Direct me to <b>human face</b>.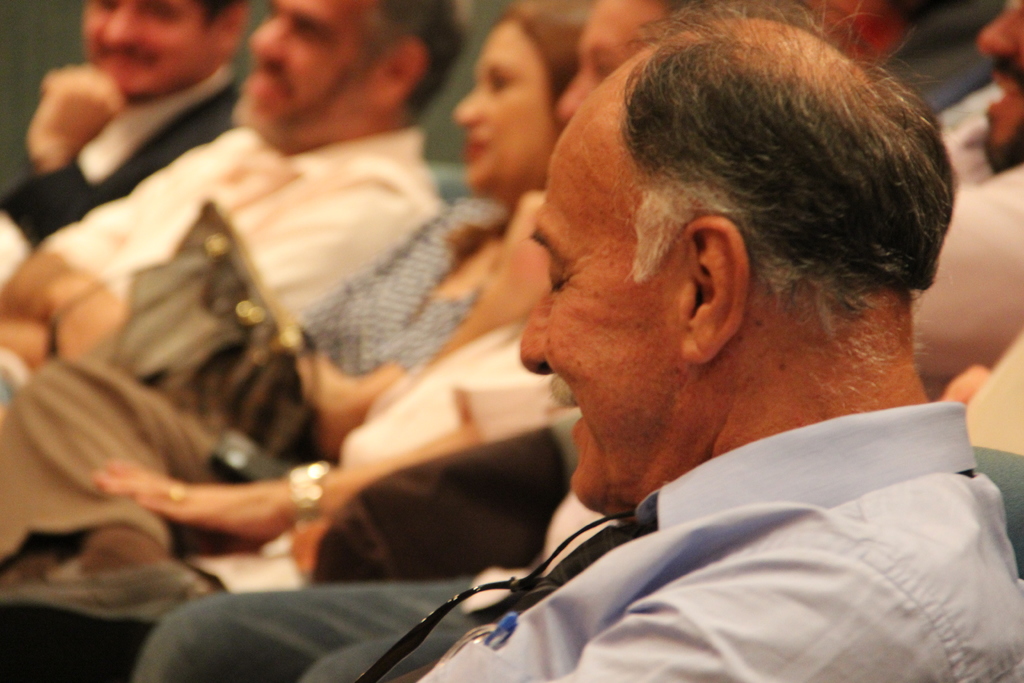
Direction: {"left": 520, "top": 65, "right": 698, "bottom": 509}.
